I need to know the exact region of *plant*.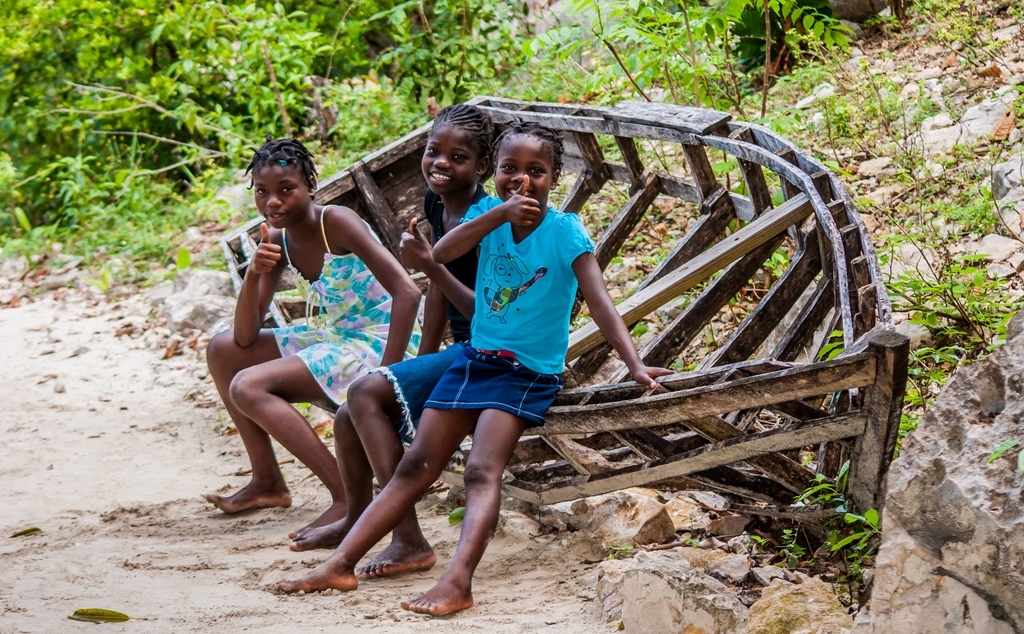
Region: (x1=832, y1=504, x2=885, y2=571).
